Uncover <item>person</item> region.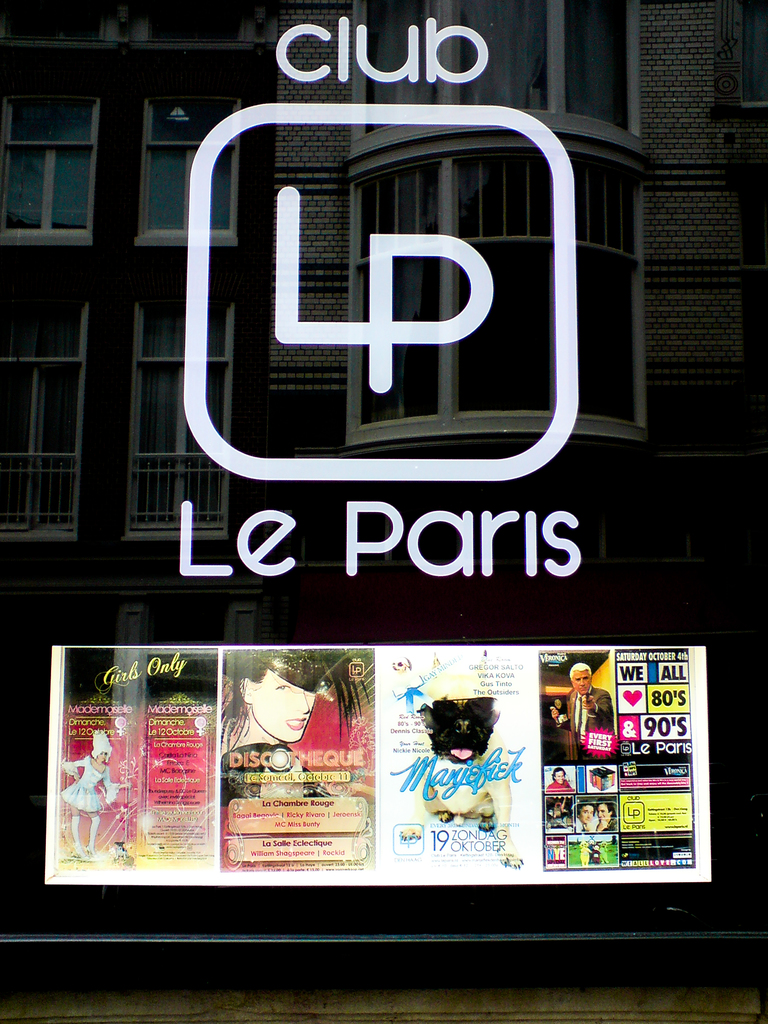
Uncovered: <region>549, 659, 616, 758</region>.
